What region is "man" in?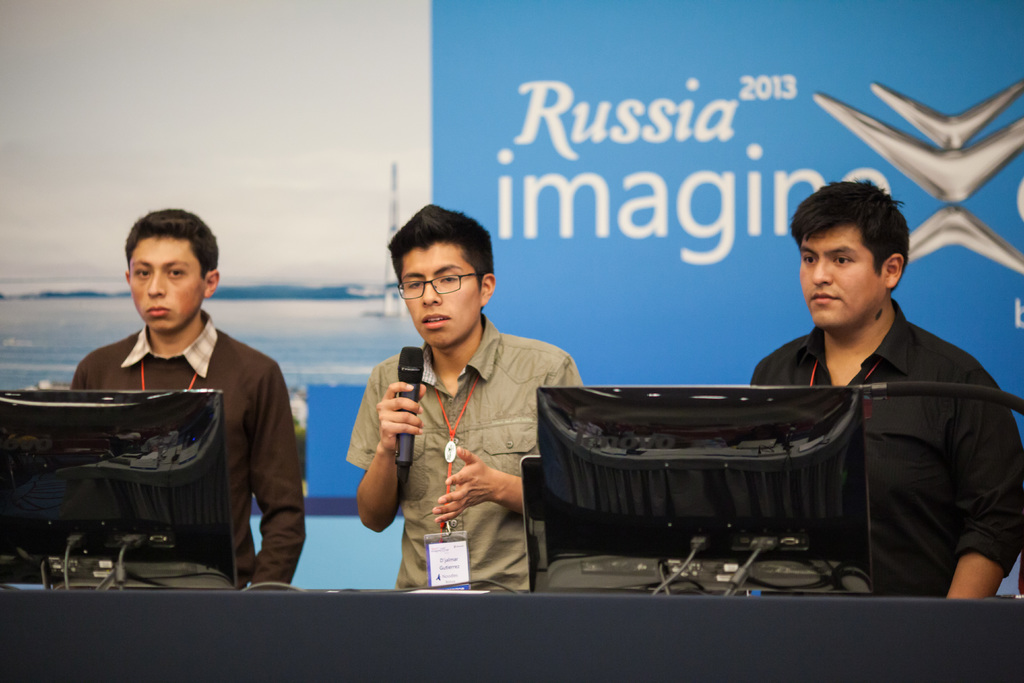
Rect(345, 202, 589, 591).
